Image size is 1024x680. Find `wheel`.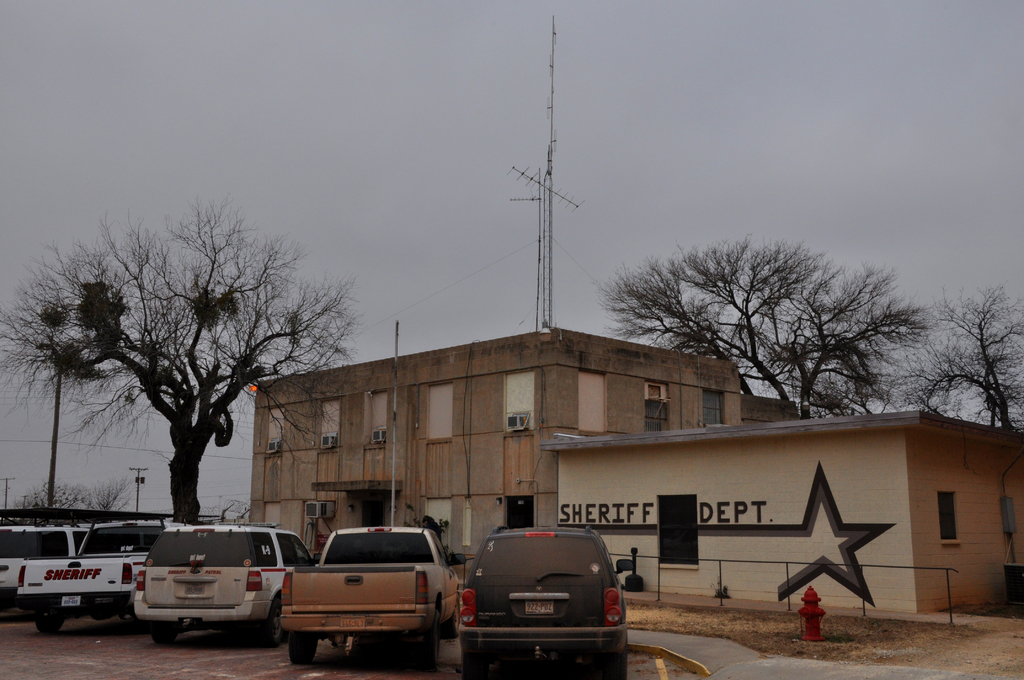
bbox=(445, 604, 458, 638).
